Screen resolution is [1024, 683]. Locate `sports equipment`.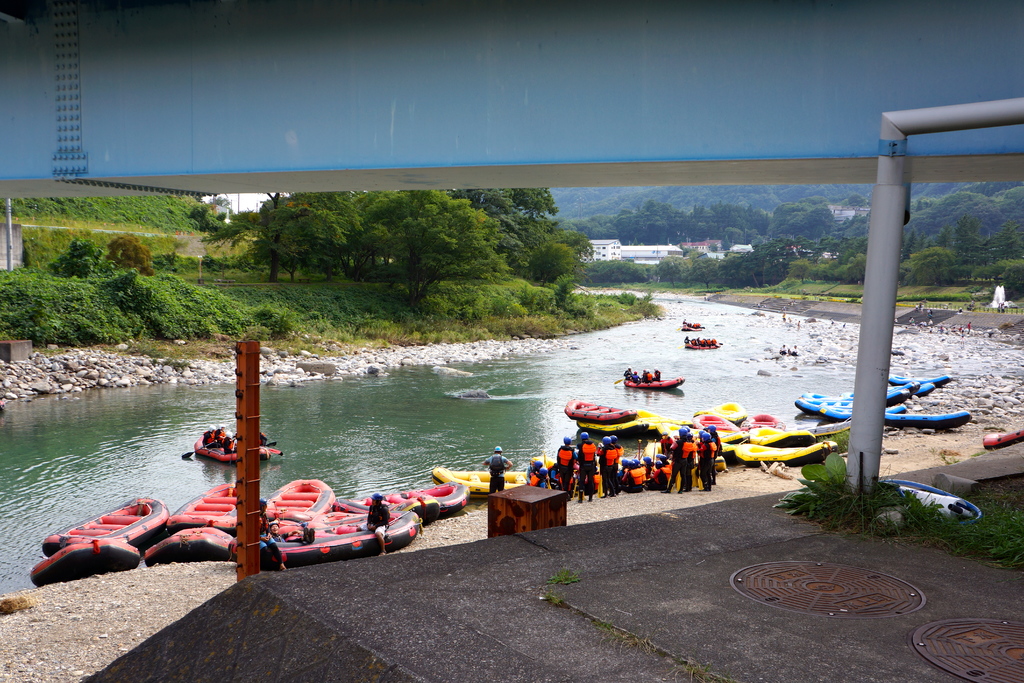
bbox=[981, 427, 1023, 452].
